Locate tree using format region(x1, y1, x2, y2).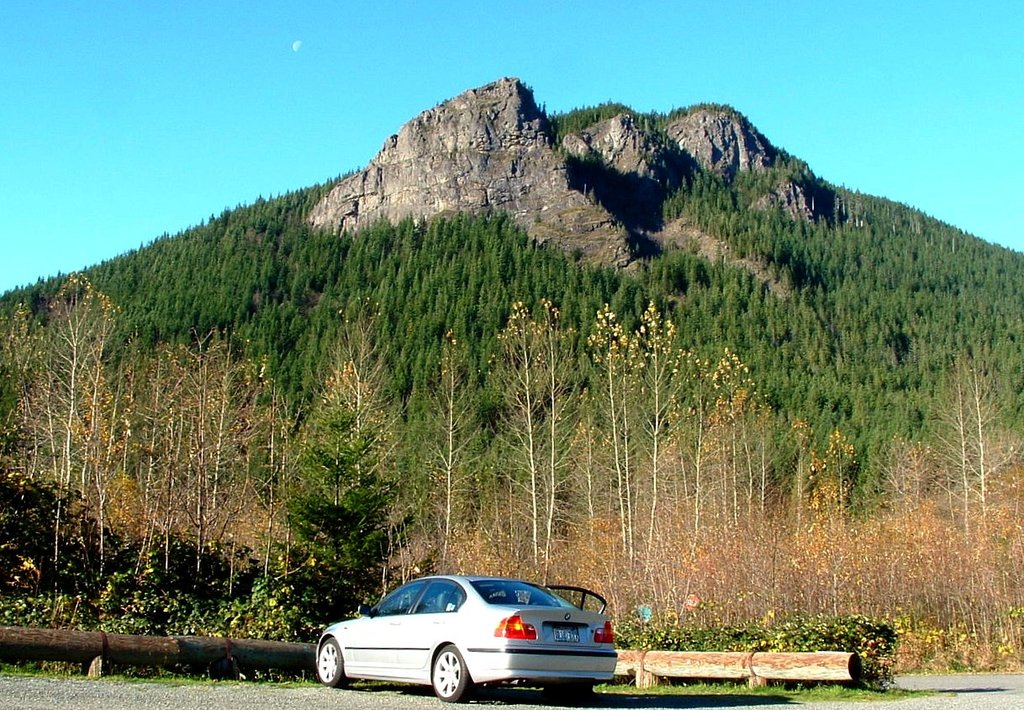
region(326, 276, 402, 549).
